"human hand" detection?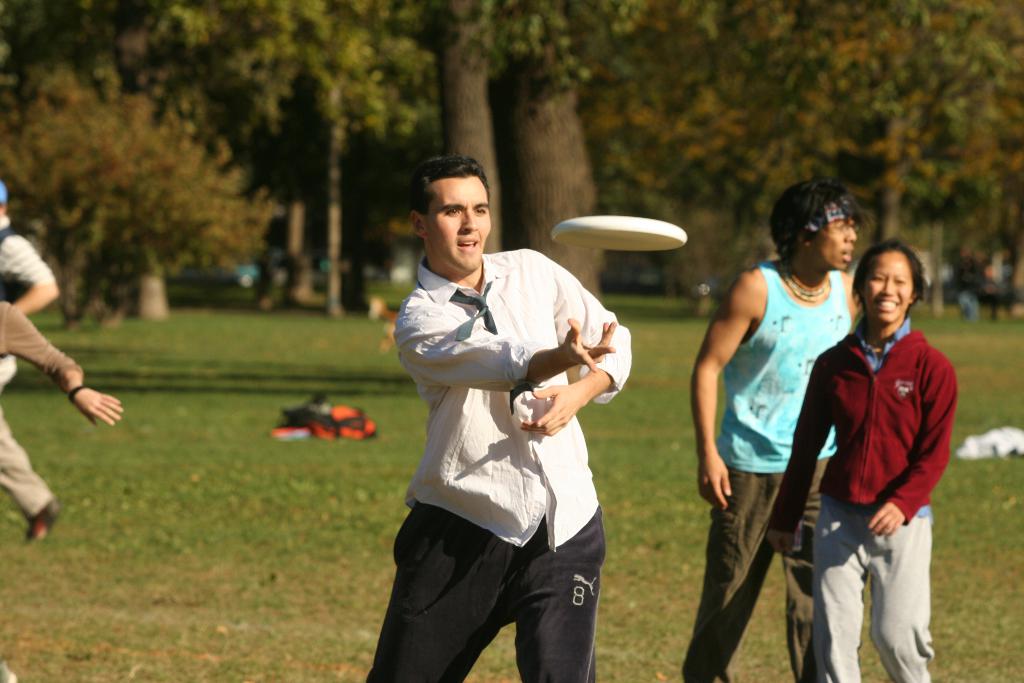
[left=867, top=503, right=907, bottom=539]
